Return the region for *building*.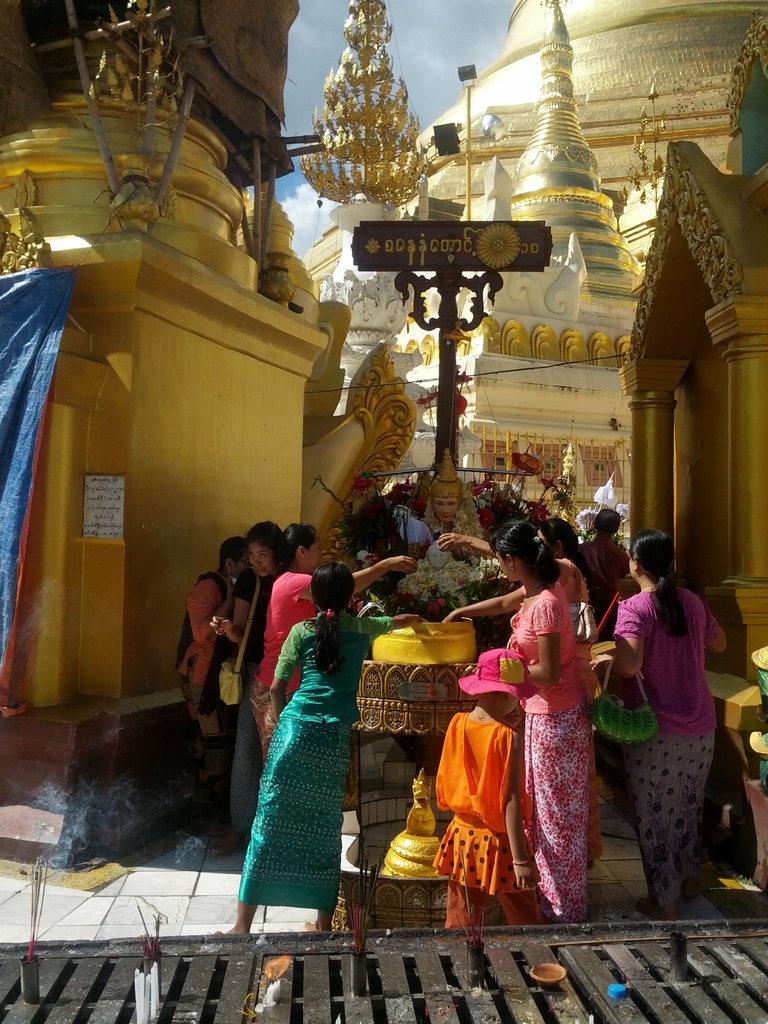
locate(611, 24, 767, 923).
